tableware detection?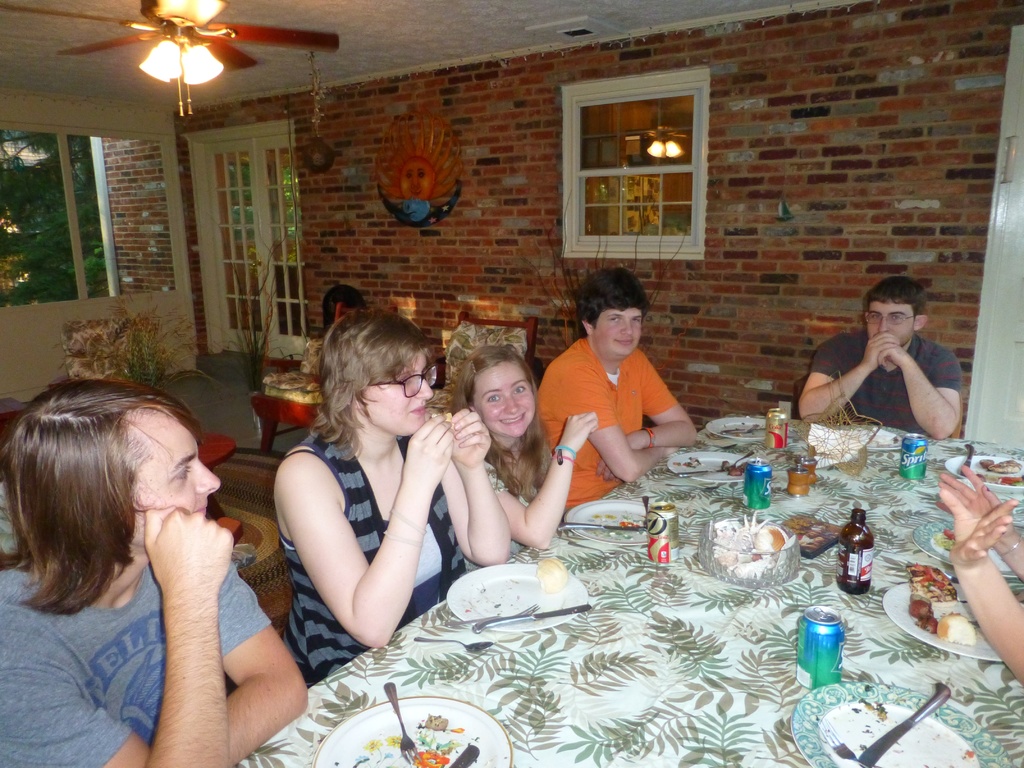
crop(667, 450, 753, 483)
